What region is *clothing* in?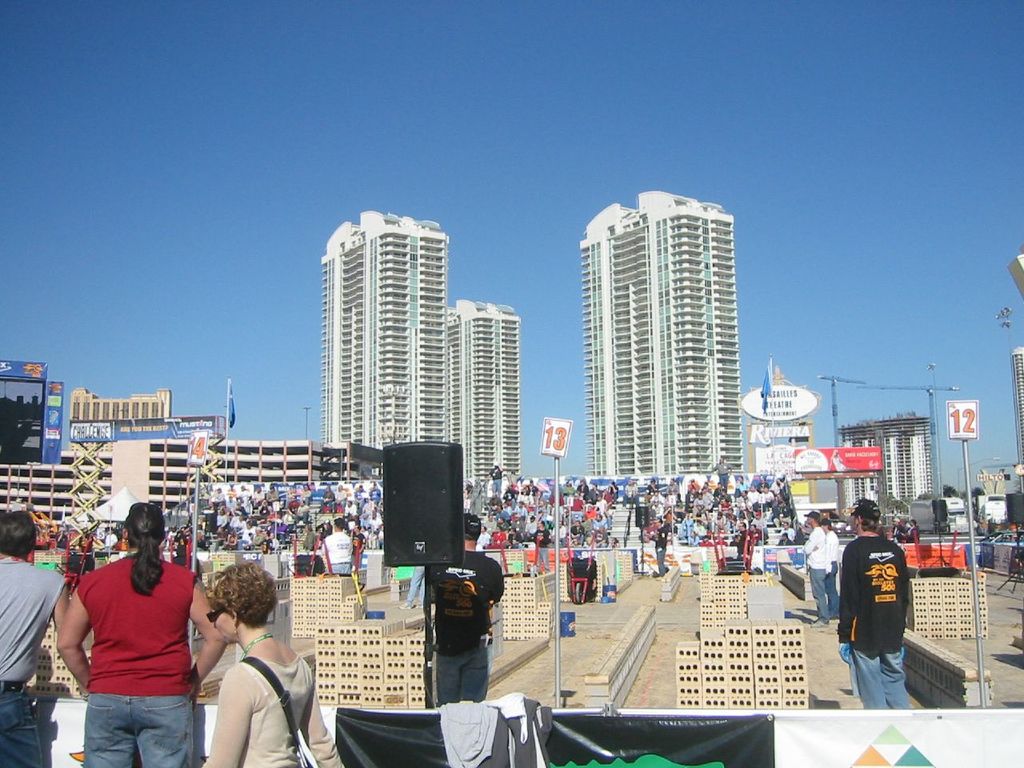
box=[421, 542, 495, 700].
